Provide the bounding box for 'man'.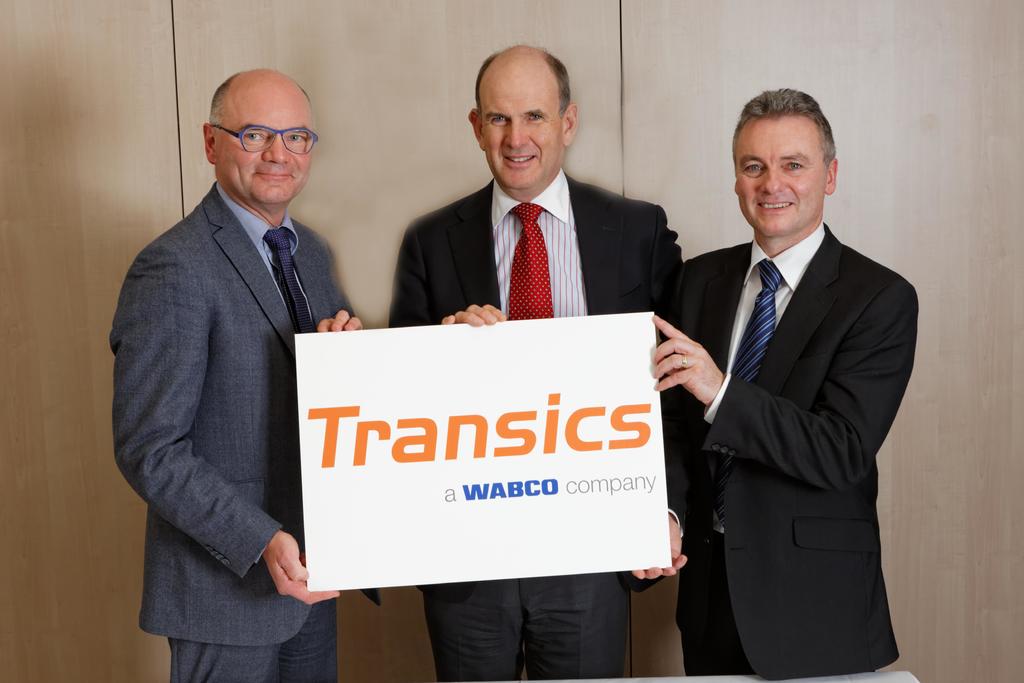
<bbox>383, 41, 680, 682</bbox>.
